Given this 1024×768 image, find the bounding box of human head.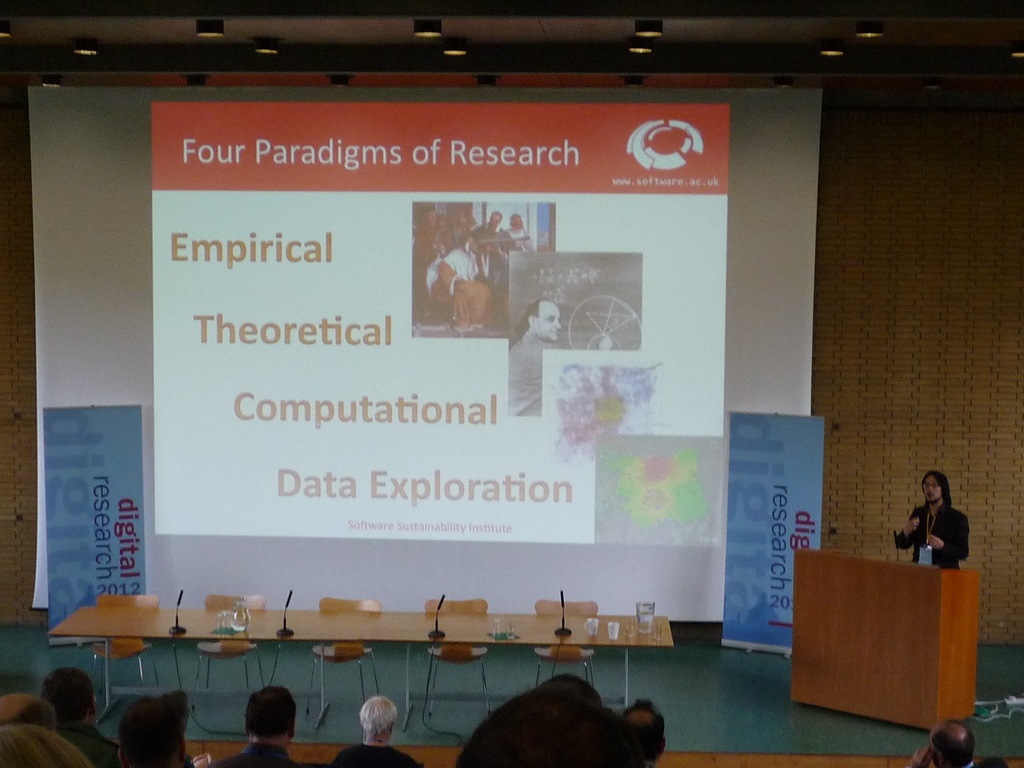
left=42, top=664, right=97, bottom=724.
